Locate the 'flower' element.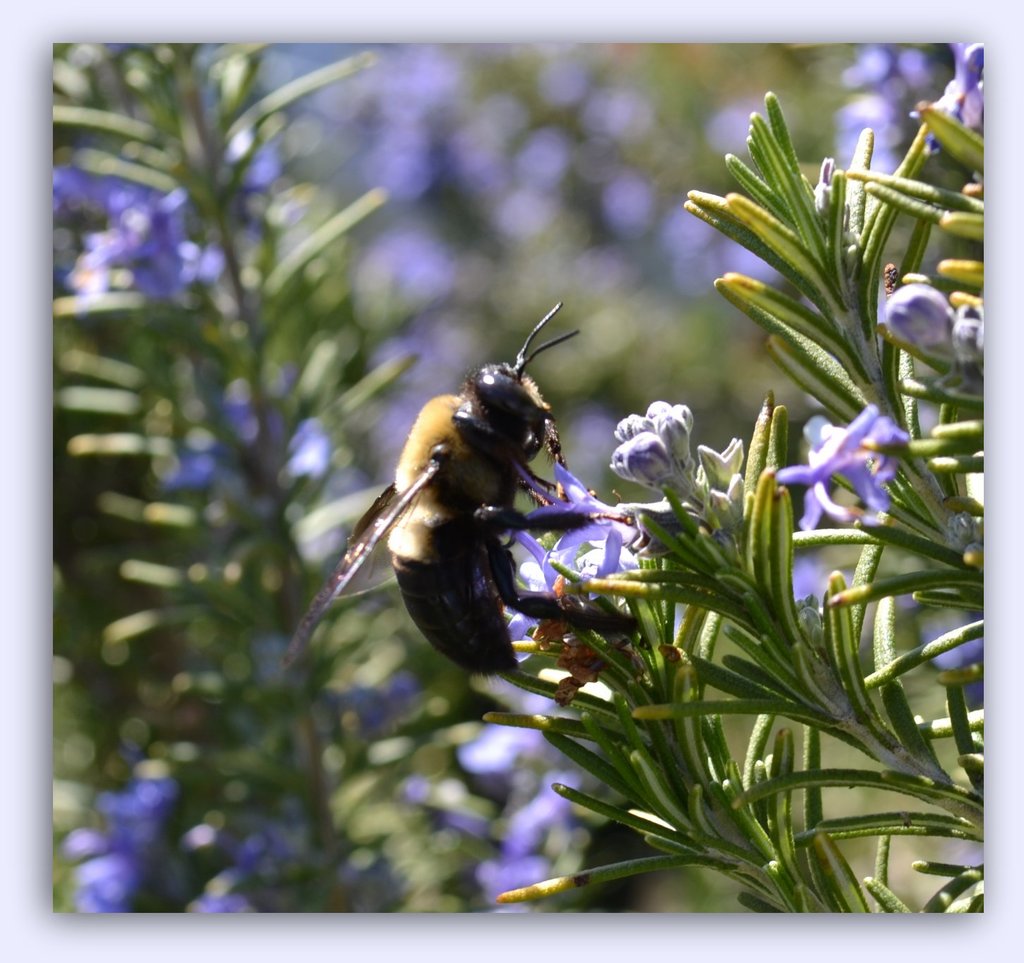
Element bbox: bbox=(778, 441, 850, 532).
